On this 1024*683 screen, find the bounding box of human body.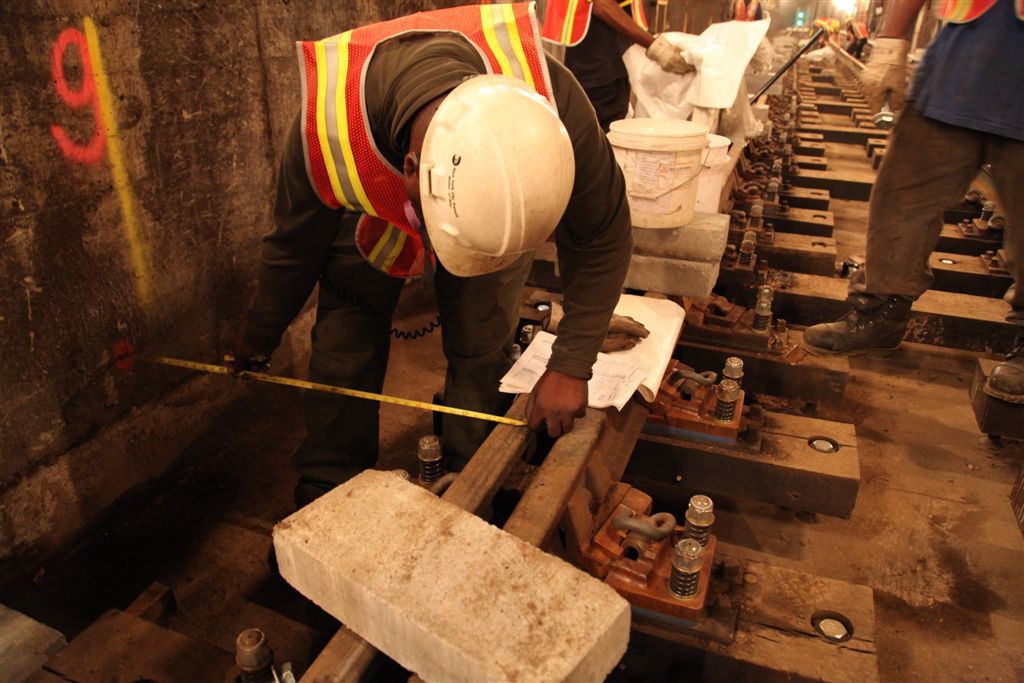
Bounding box: x1=235, y1=4, x2=652, y2=517.
